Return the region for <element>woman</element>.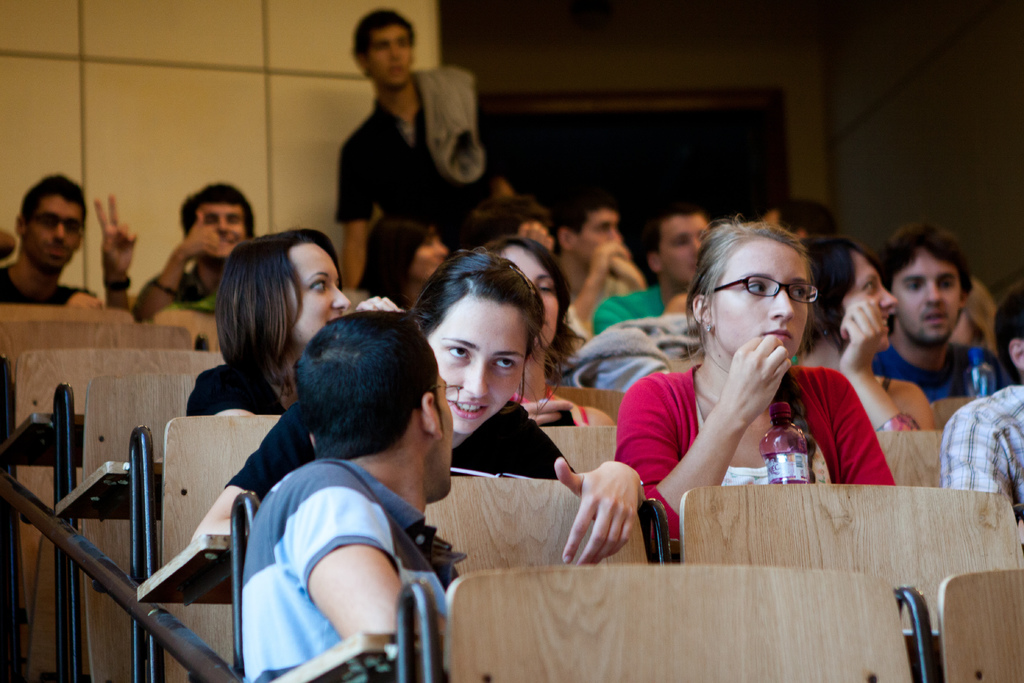
[x1=358, y1=210, x2=451, y2=315].
